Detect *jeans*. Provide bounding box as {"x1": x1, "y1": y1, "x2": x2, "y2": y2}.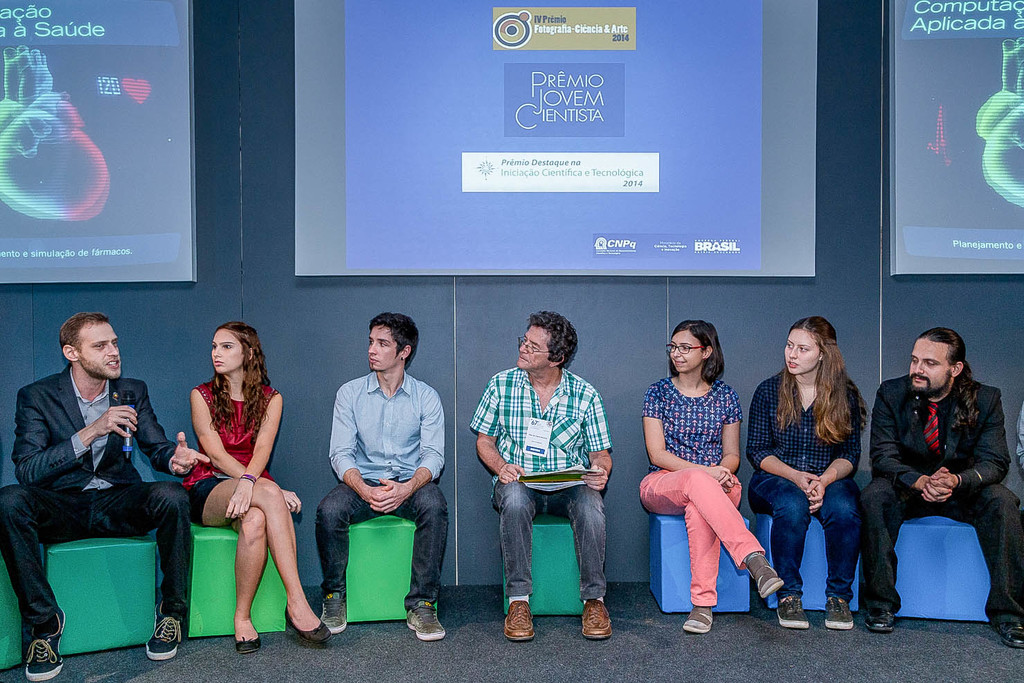
{"x1": 0, "y1": 483, "x2": 190, "y2": 616}.
